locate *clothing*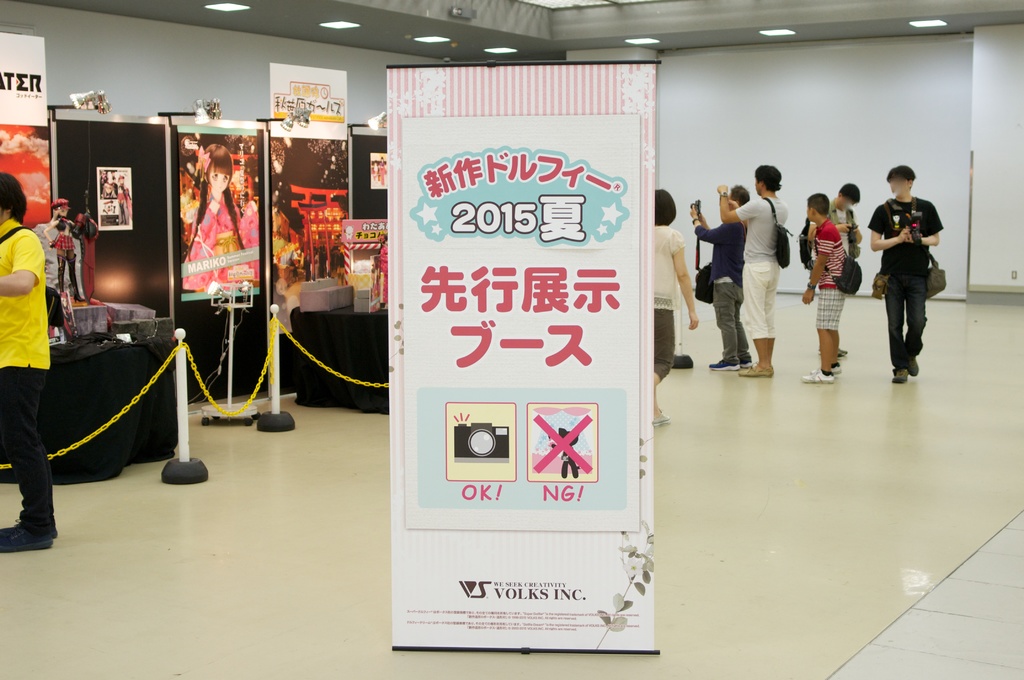
pyautogui.locateOnScreen(369, 157, 387, 187)
